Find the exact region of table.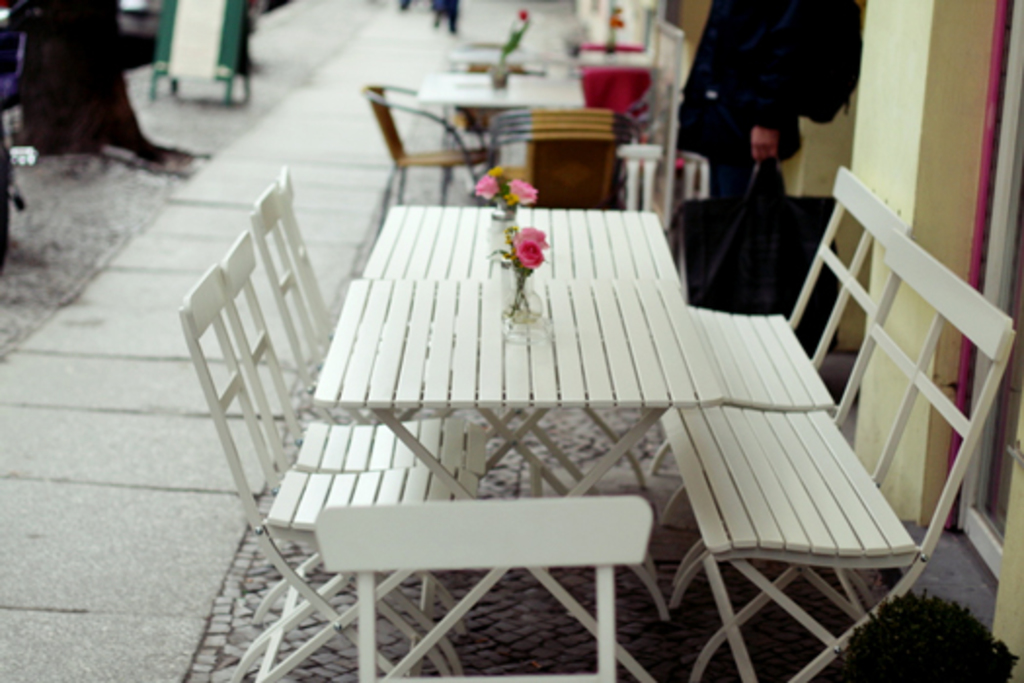
Exact region: region(361, 207, 679, 275).
